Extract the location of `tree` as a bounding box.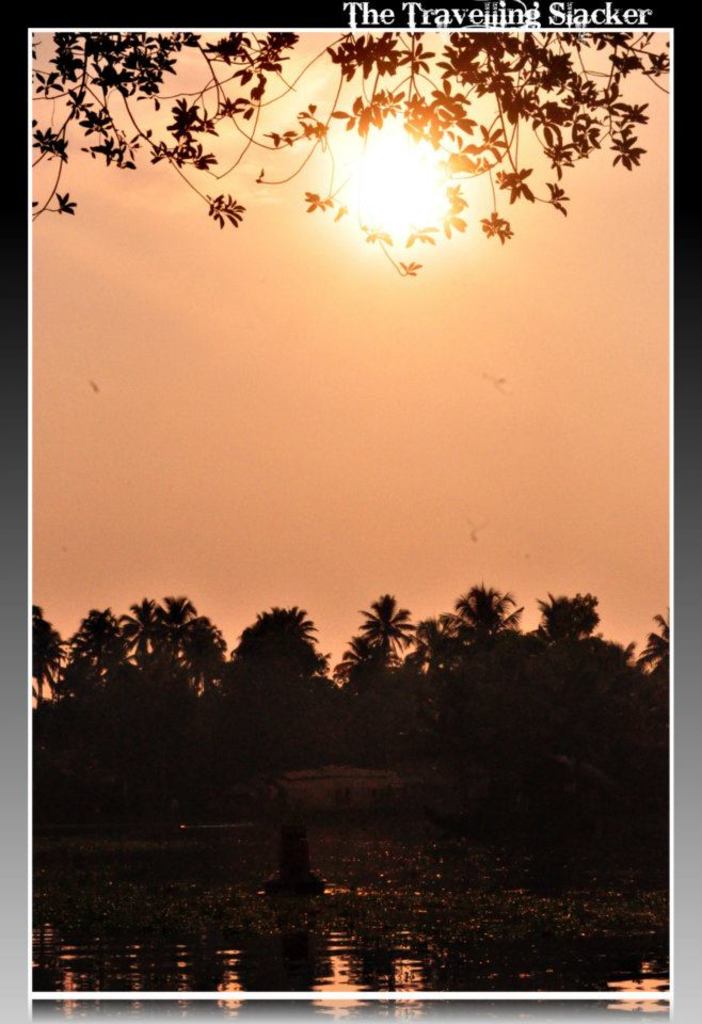
BBox(57, 596, 131, 737).
